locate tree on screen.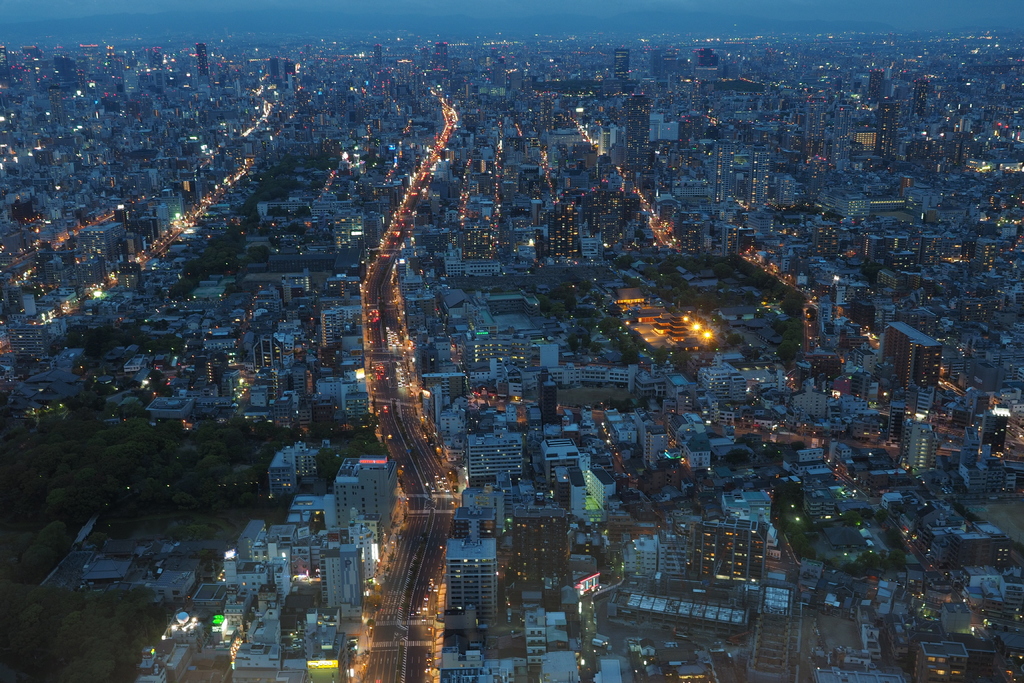
On screen at locate(888, 547, 907, 566).
